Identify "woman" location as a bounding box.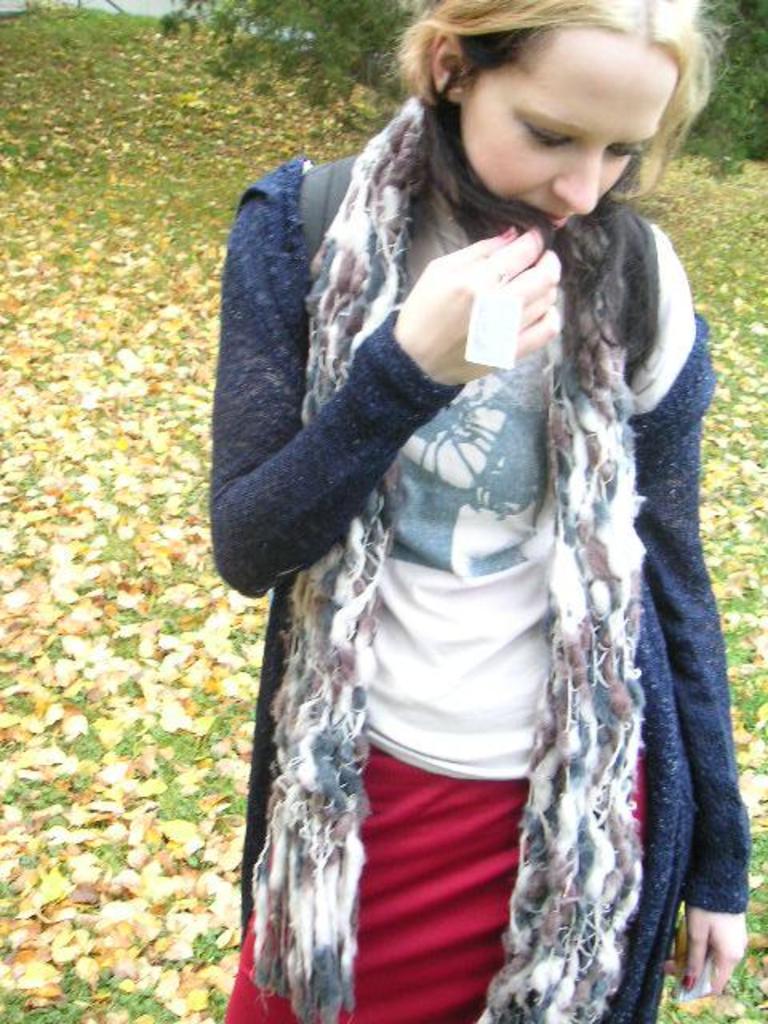
x1=189 y1=0 x2=758 y2=994.
